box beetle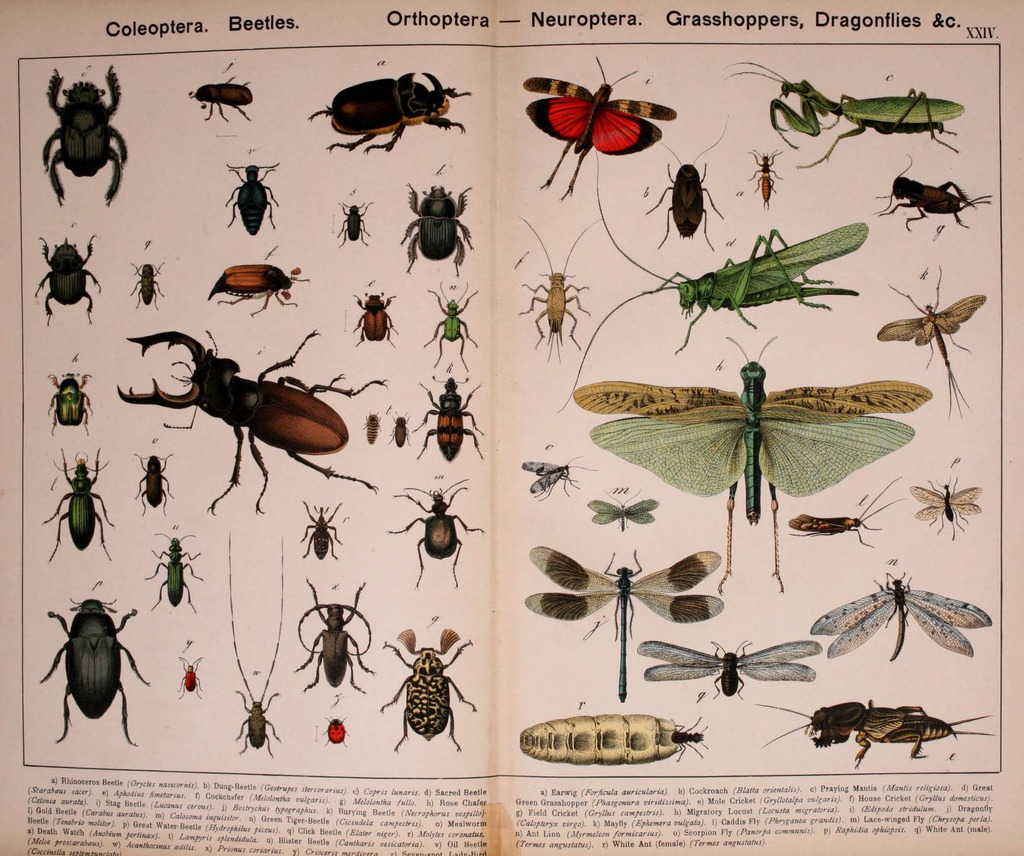
bbox=[45, 371, 95, 440]
